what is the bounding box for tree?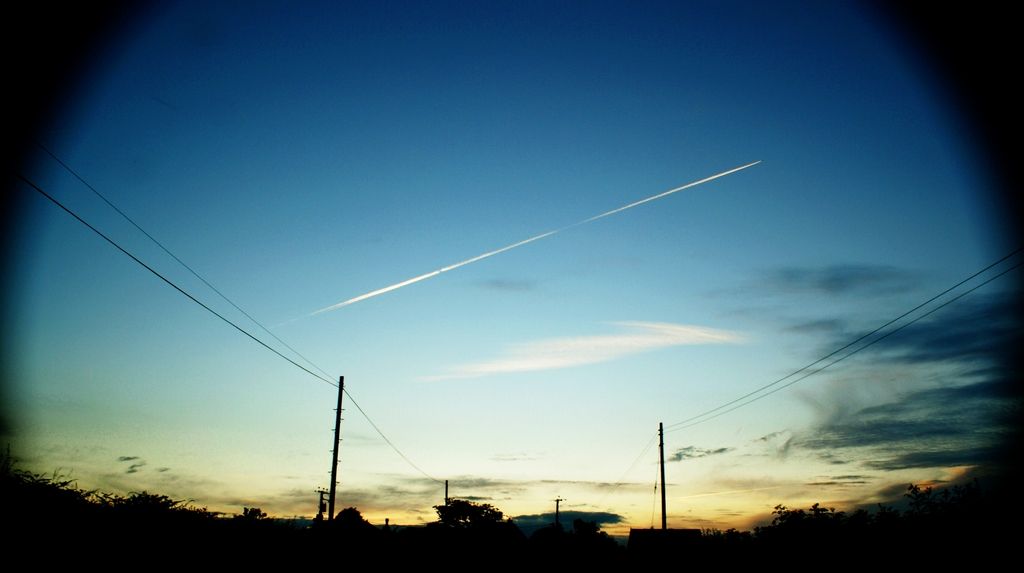
crop(247, 506, 261, 521).
